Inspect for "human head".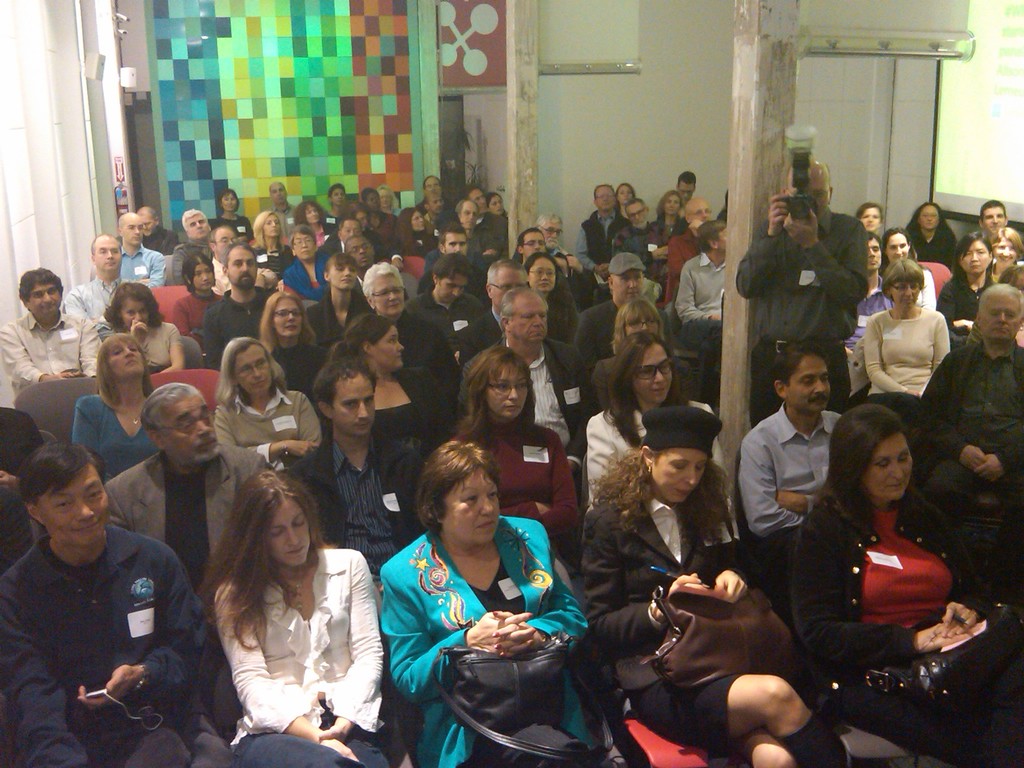
Inspection: l=525, t=250, r=558, b=292.
